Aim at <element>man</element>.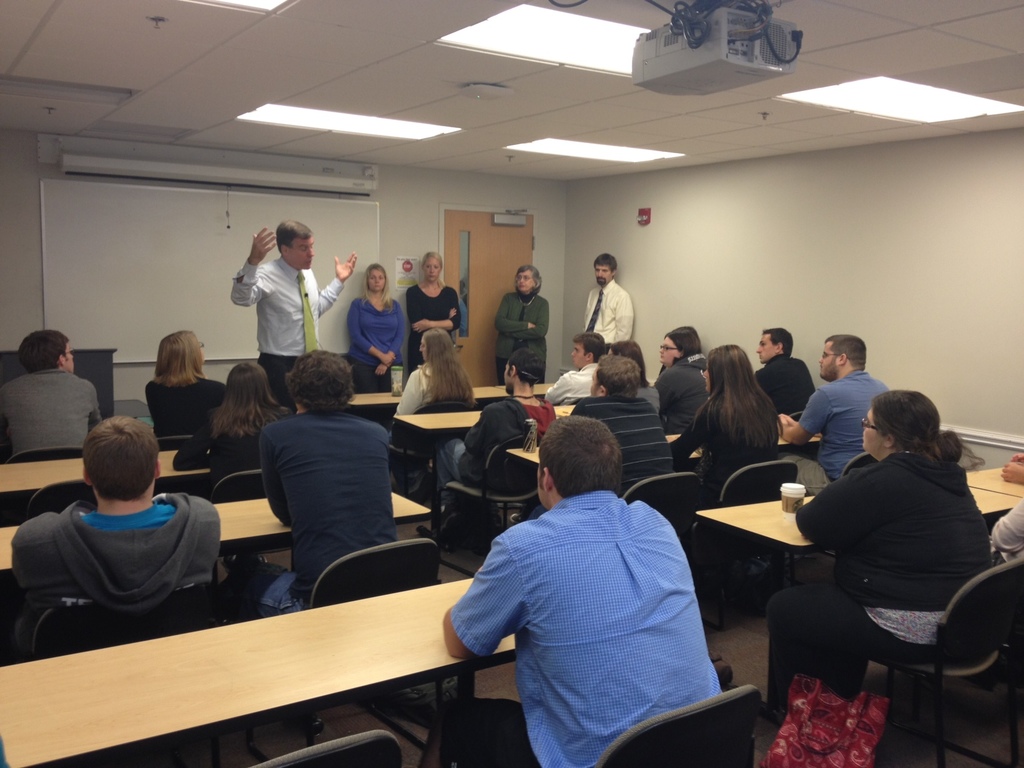
Aimed at box(228, 220, 362, 405).
